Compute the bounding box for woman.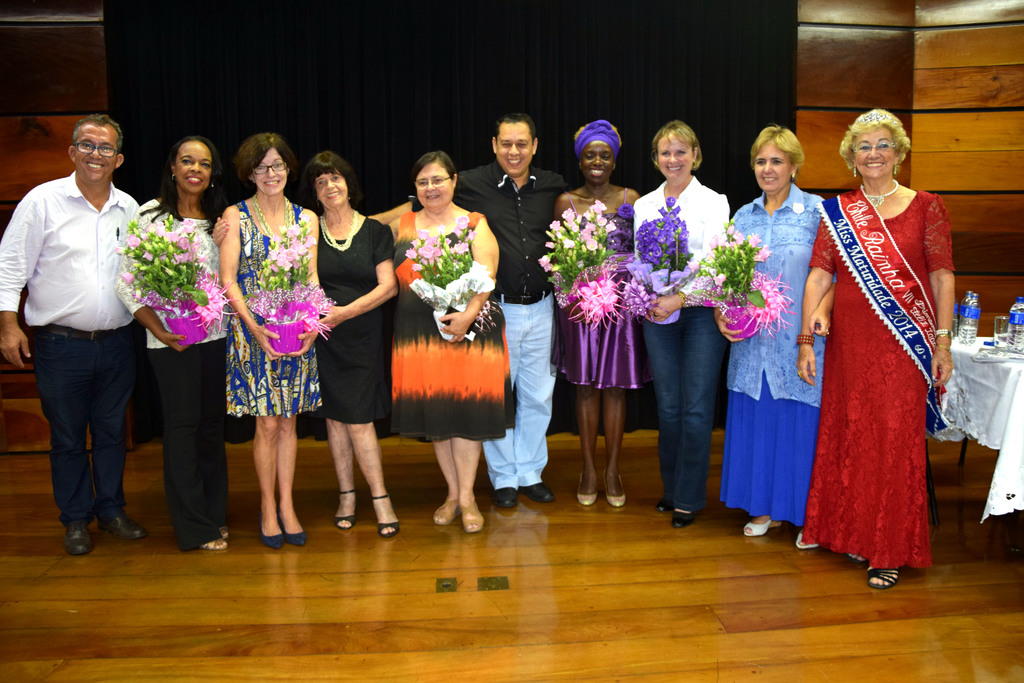
pyautogui.locateOnScreen(710, 127, 829, 548).
